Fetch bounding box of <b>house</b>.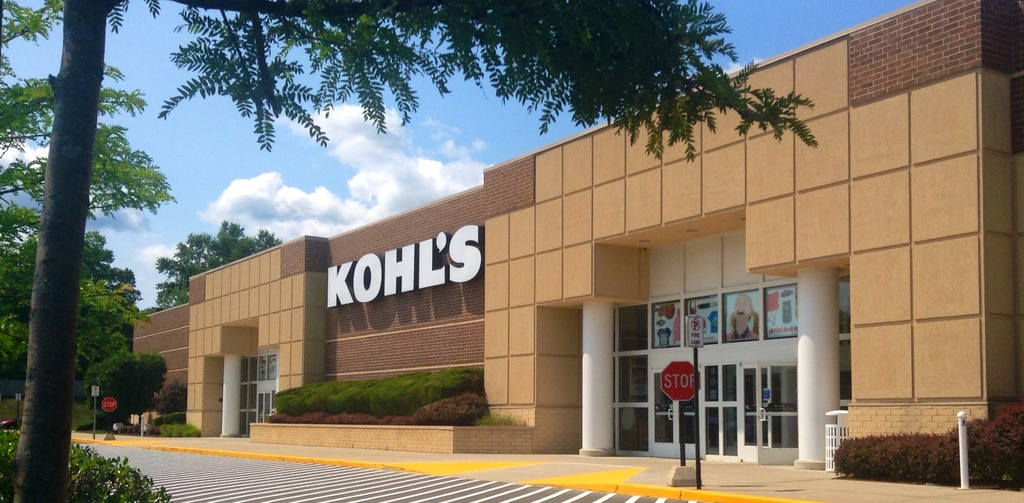
Bbox: [131,0,1023,475].
